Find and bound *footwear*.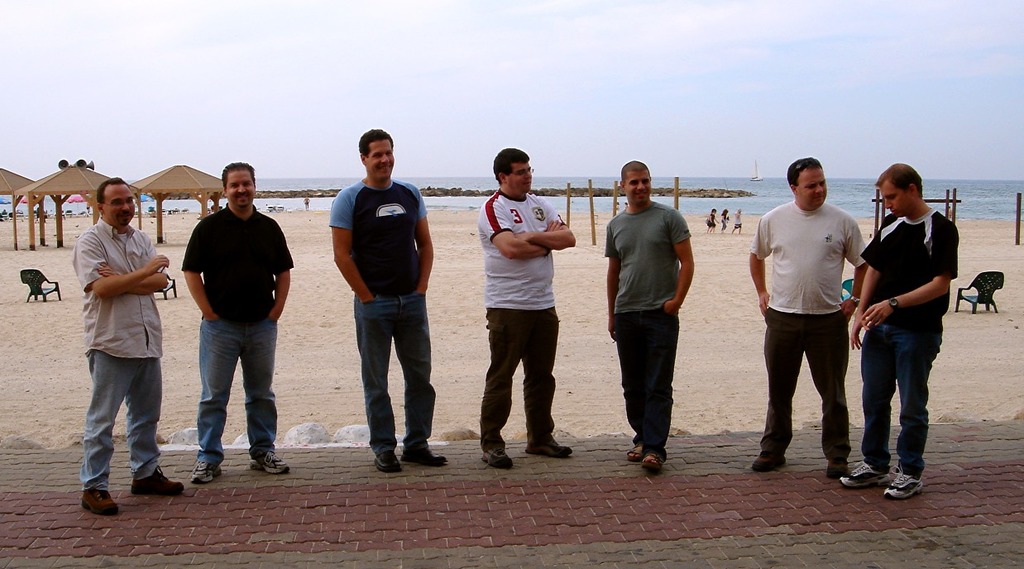
Bound: box=[480, 444, 514, 472].
